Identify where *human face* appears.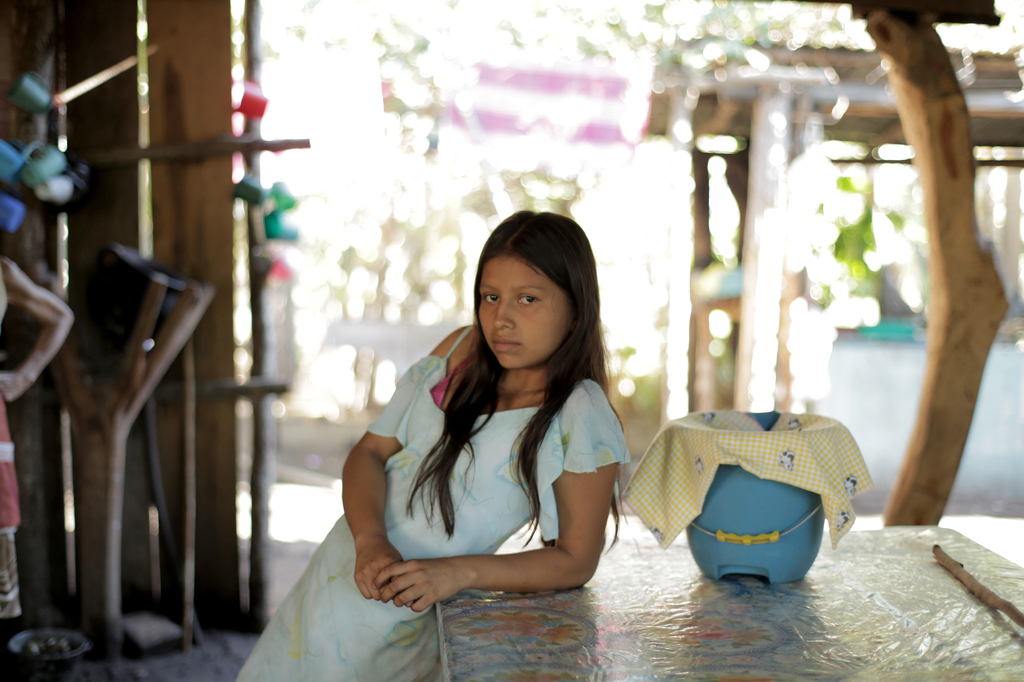
Appears at {"left": 469, "top": 251, "right": 574, "bottom": 372}.
